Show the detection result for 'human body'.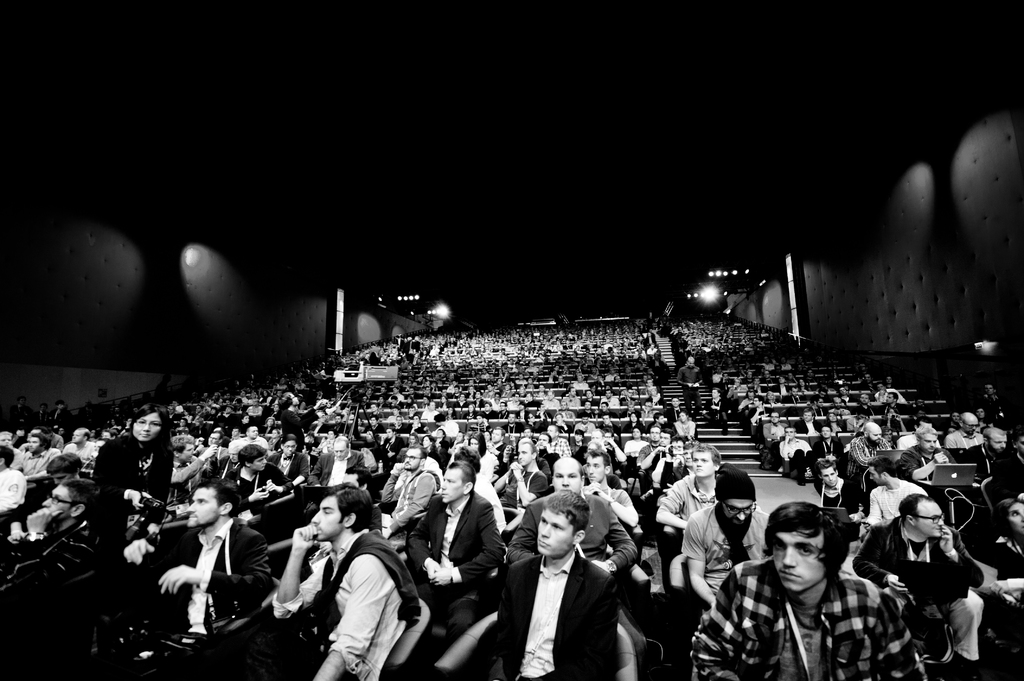
bbox(776, 426, 812, 483).
